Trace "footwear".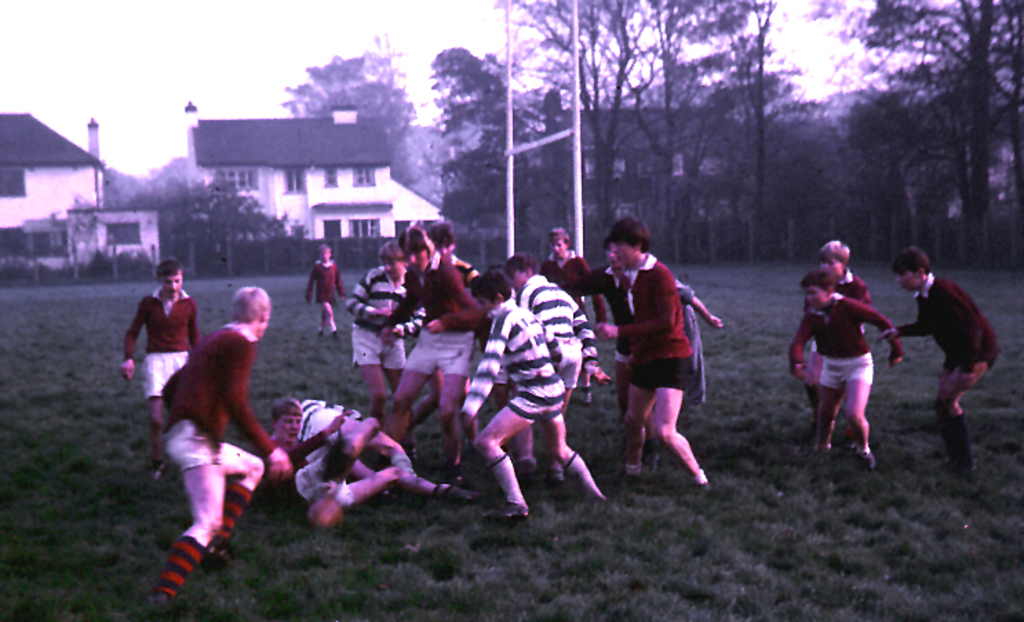
Traced to (947,466,979,480).
